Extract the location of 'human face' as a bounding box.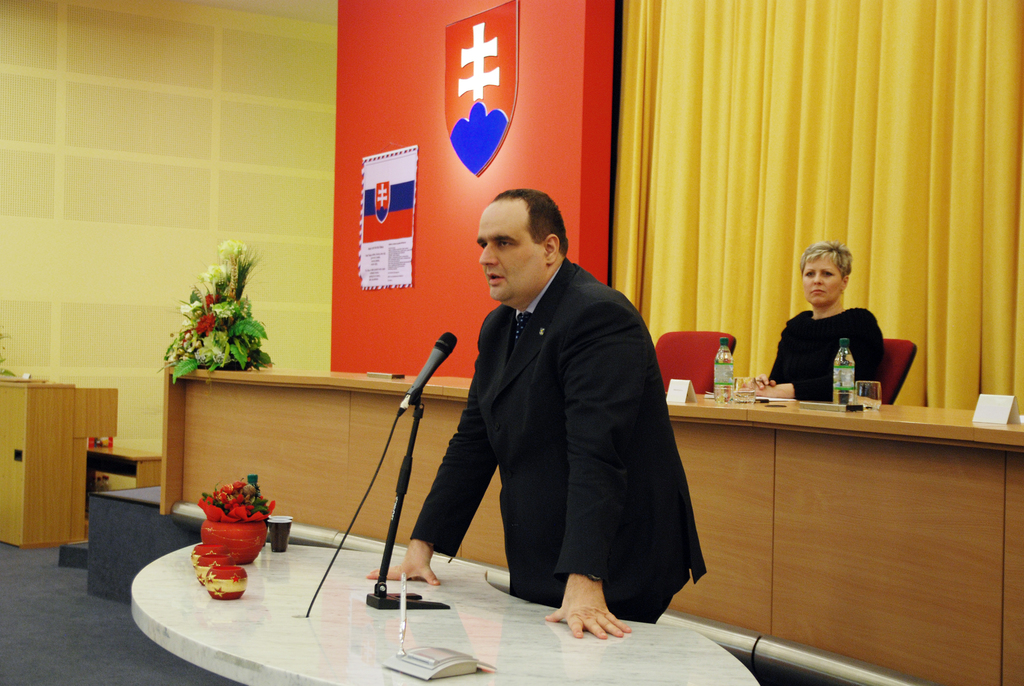
locate(477, 205, 543, 302).
